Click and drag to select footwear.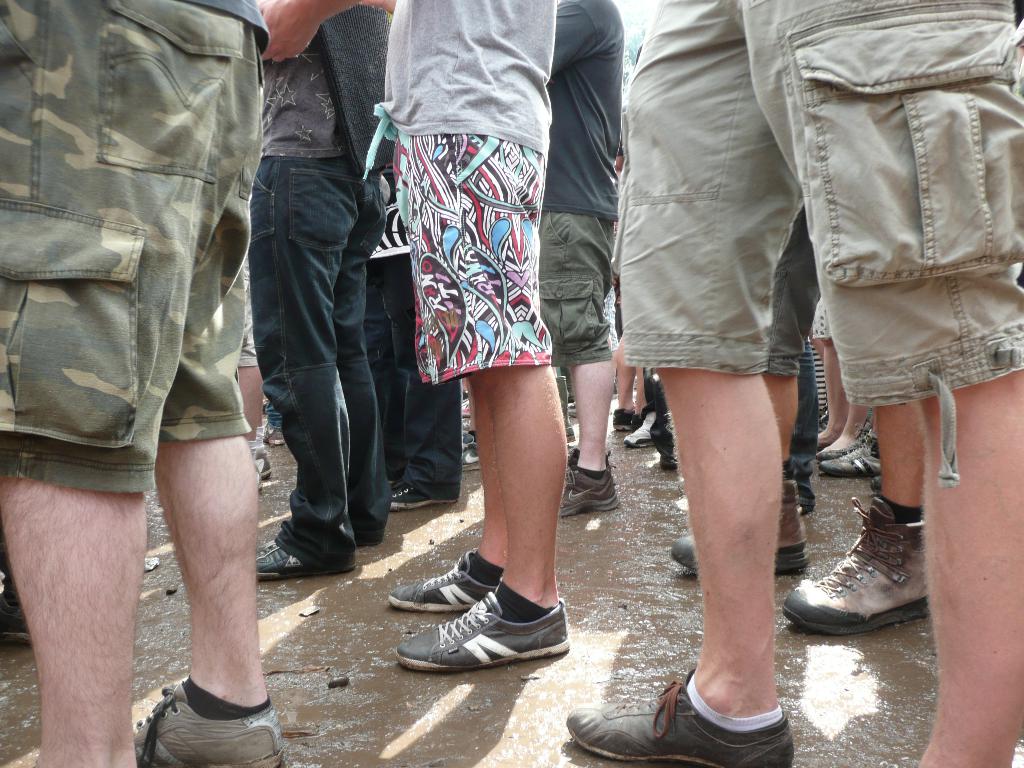
Selection: (613, 409, 643, 430).
